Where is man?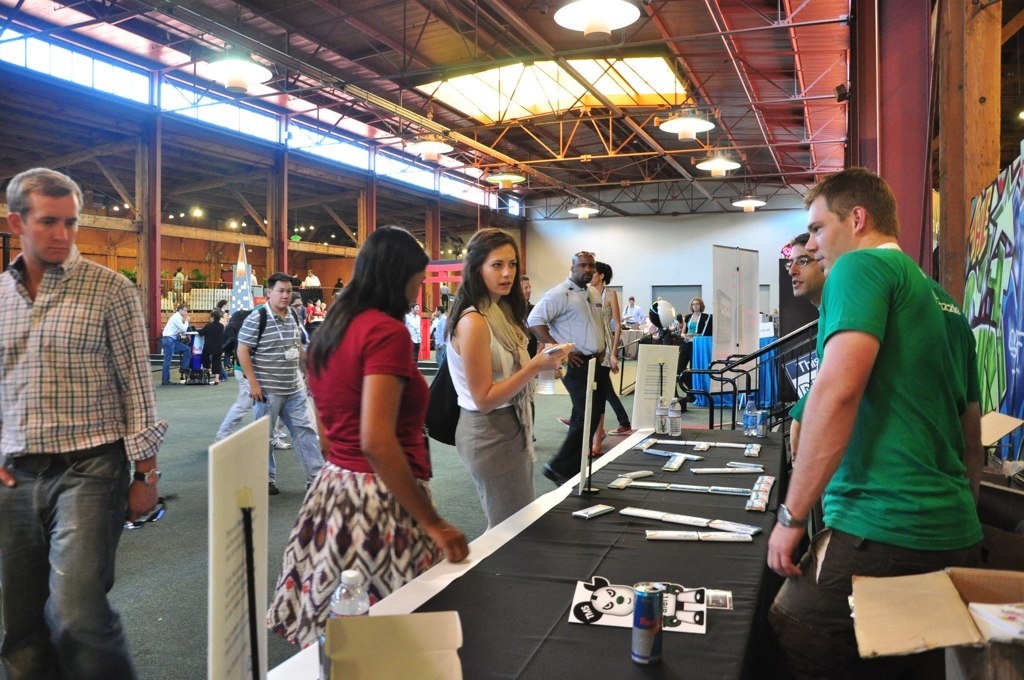
<box>429,306,449,366</box>.
